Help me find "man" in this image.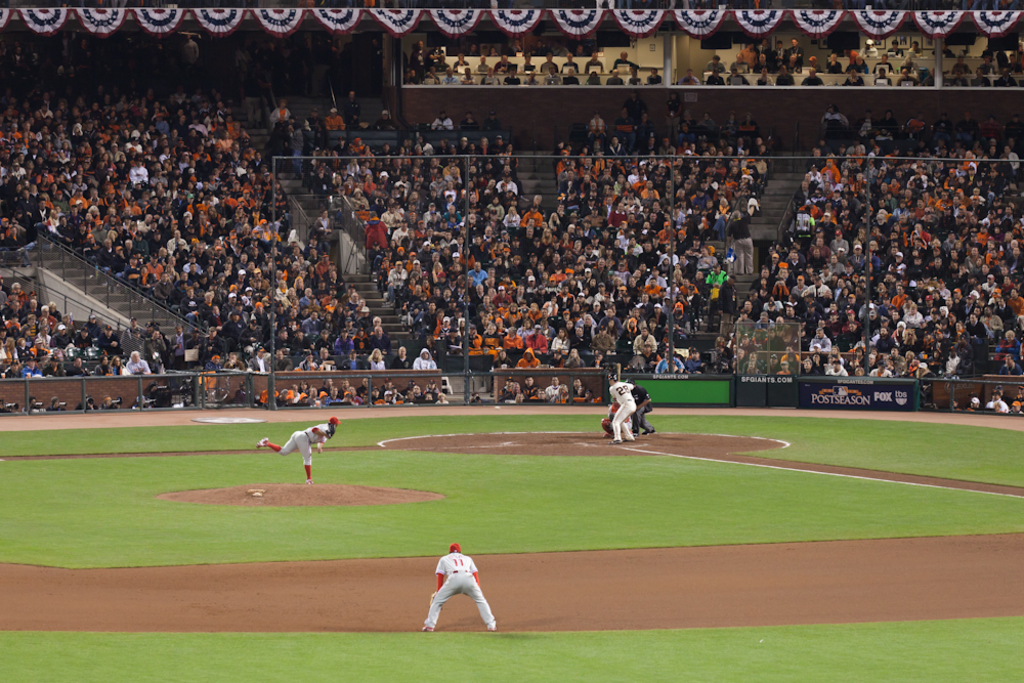
Found it: x1=371 y1=108 x2=397 y2=129.
